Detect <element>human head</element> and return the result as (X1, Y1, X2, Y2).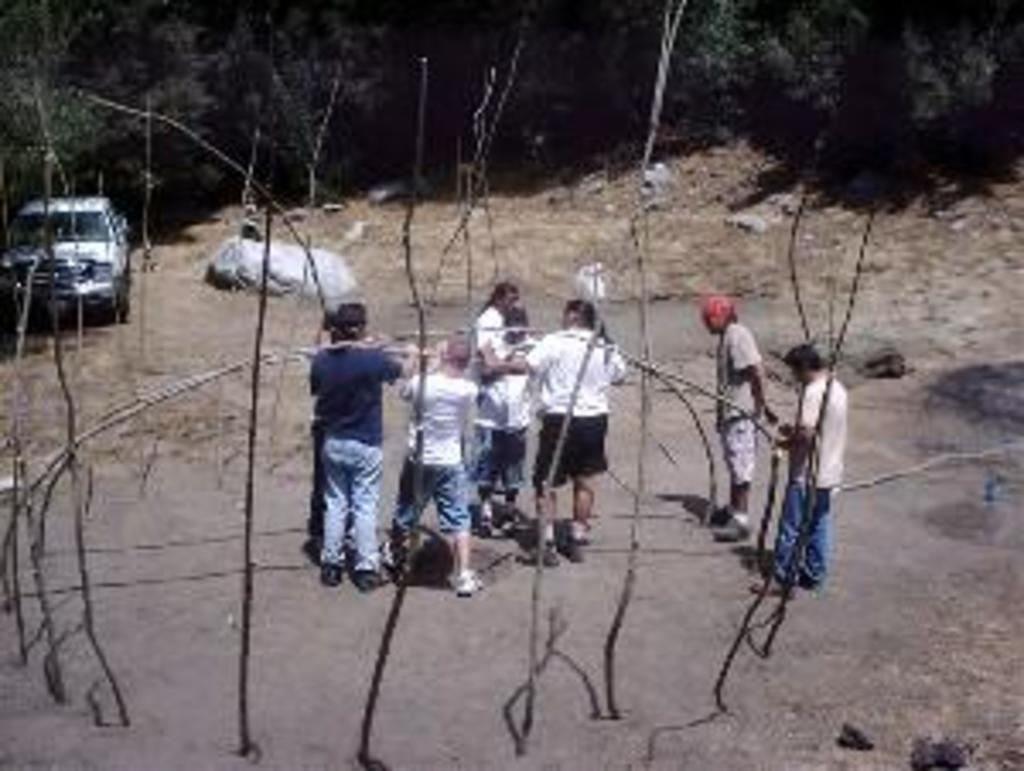
(338, 300, 358, 338).
